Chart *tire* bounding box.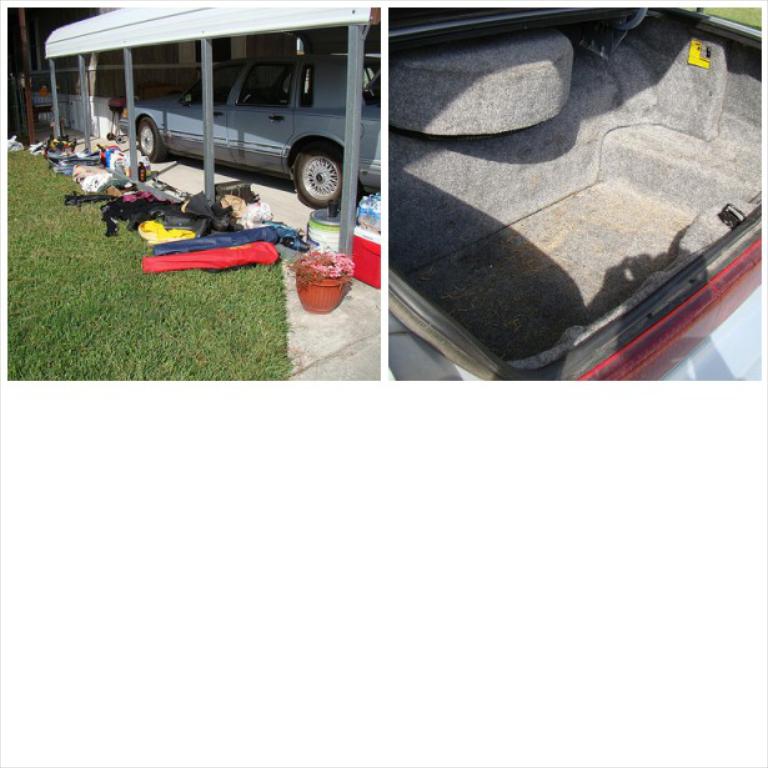
Charted: {"x1": 139, "y1": 115, "x2": 166, "y2": 161}.
